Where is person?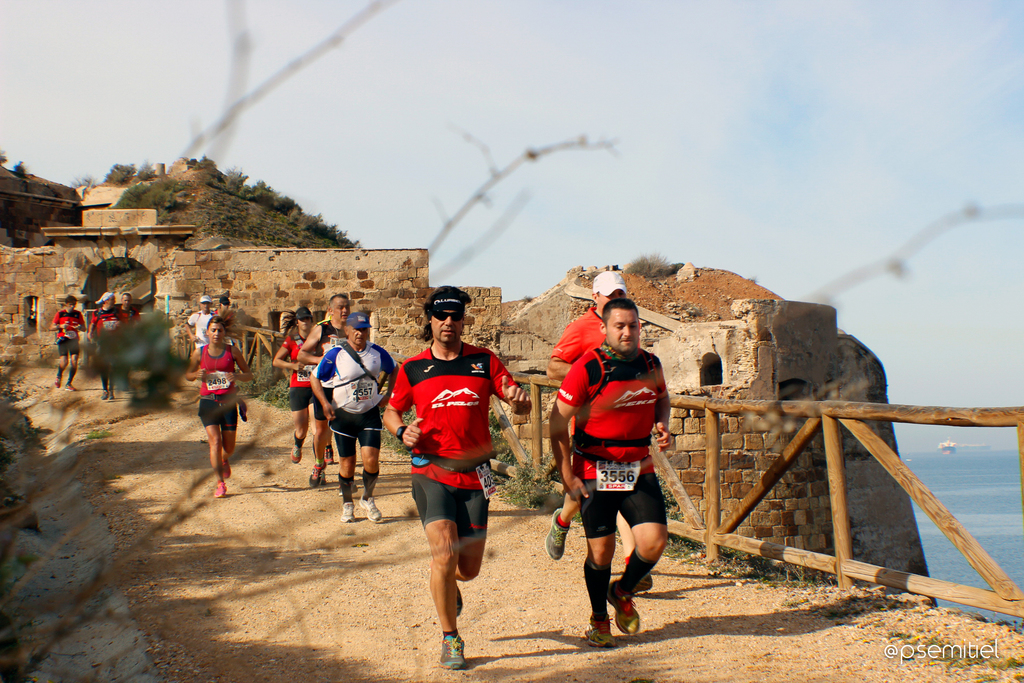
(x1=53, y1=292, x2=88, y2=391).
